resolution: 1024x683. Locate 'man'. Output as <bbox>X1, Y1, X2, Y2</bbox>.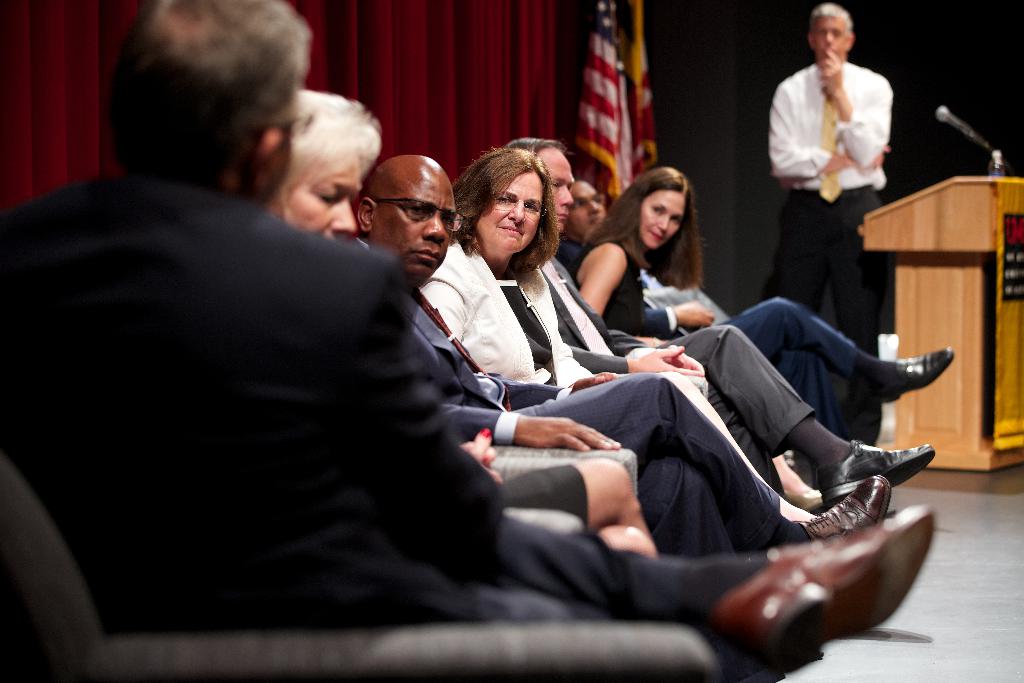
<bbox>503, 136, 929, 511</bbox>.
